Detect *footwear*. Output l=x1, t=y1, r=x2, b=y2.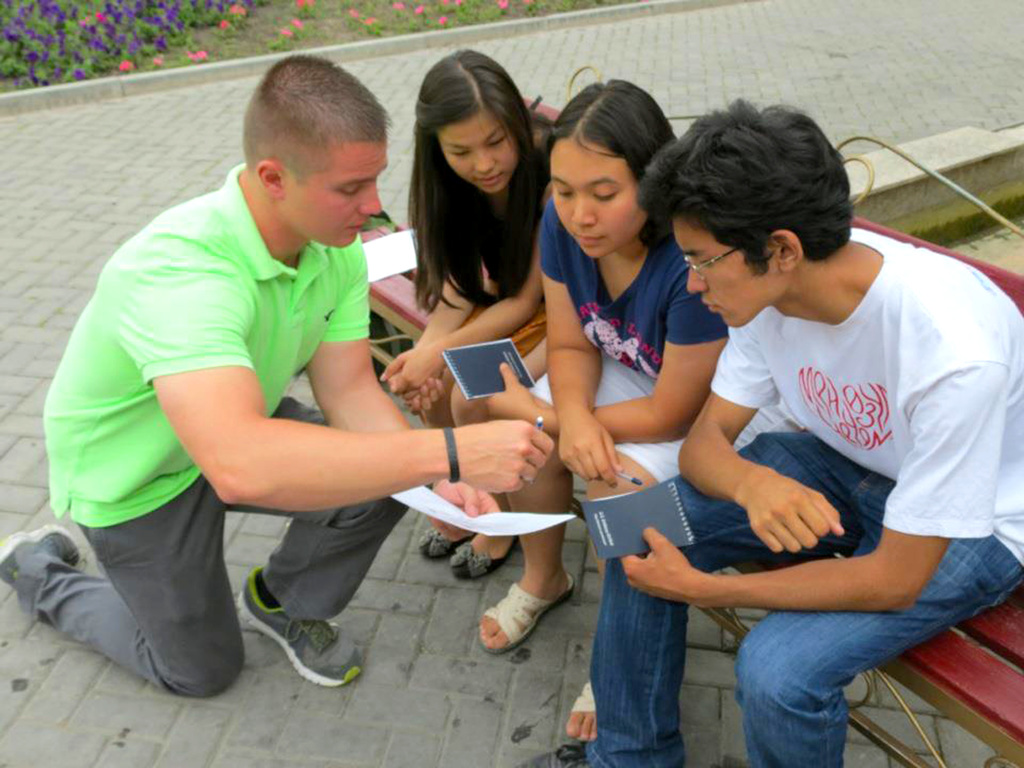
l=417, t=526, r=454, b=561.
